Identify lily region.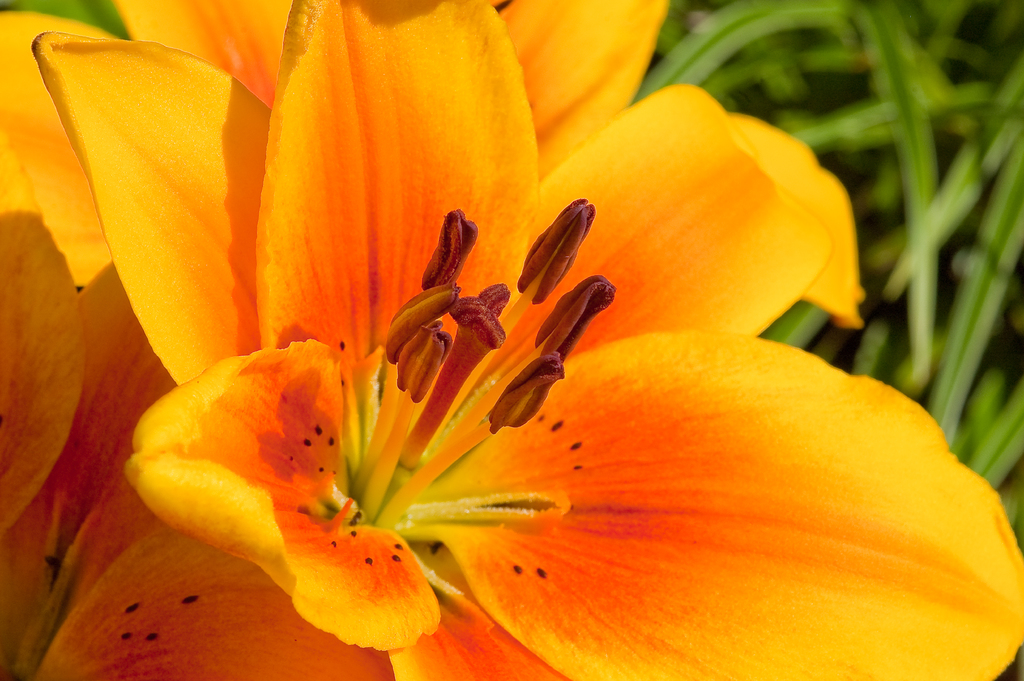
Region: bbox=(0, 132, 397, 680).
